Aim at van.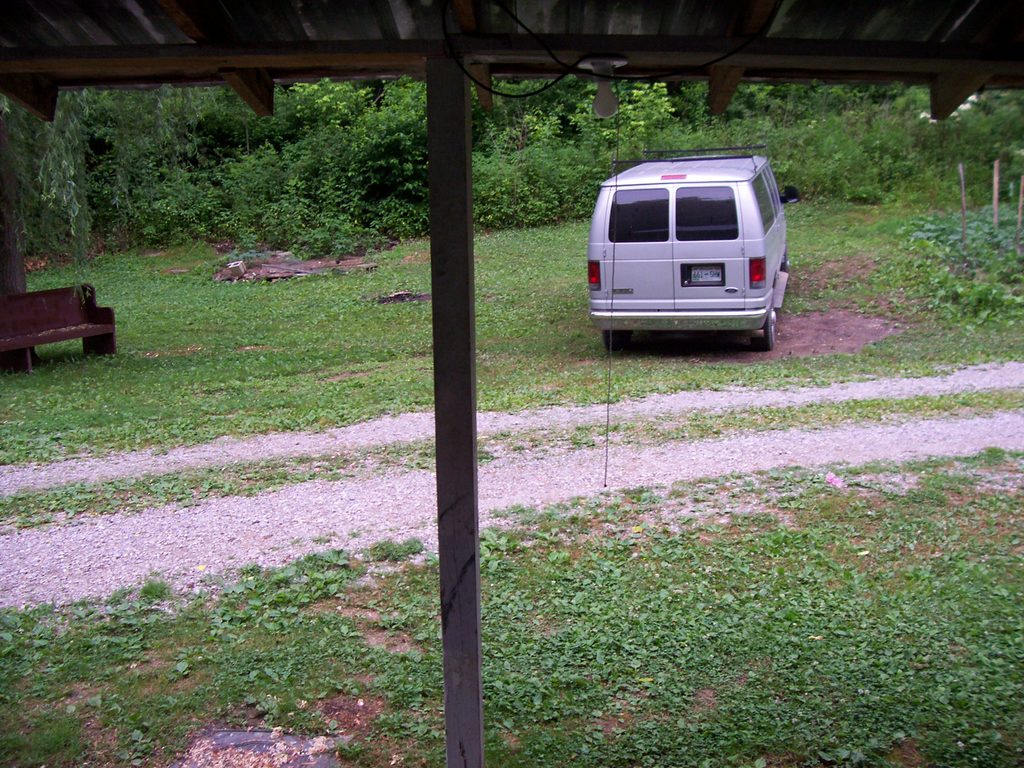
Aimed at <region>584, 150, 799, 351</region>.
